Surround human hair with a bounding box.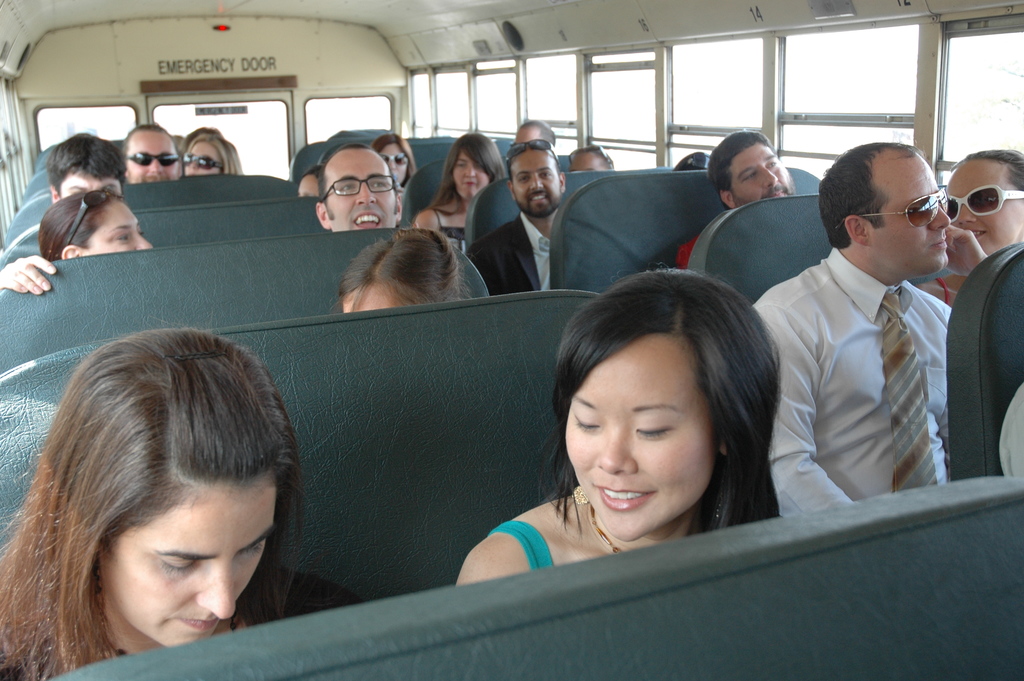
185/127/241/174.
